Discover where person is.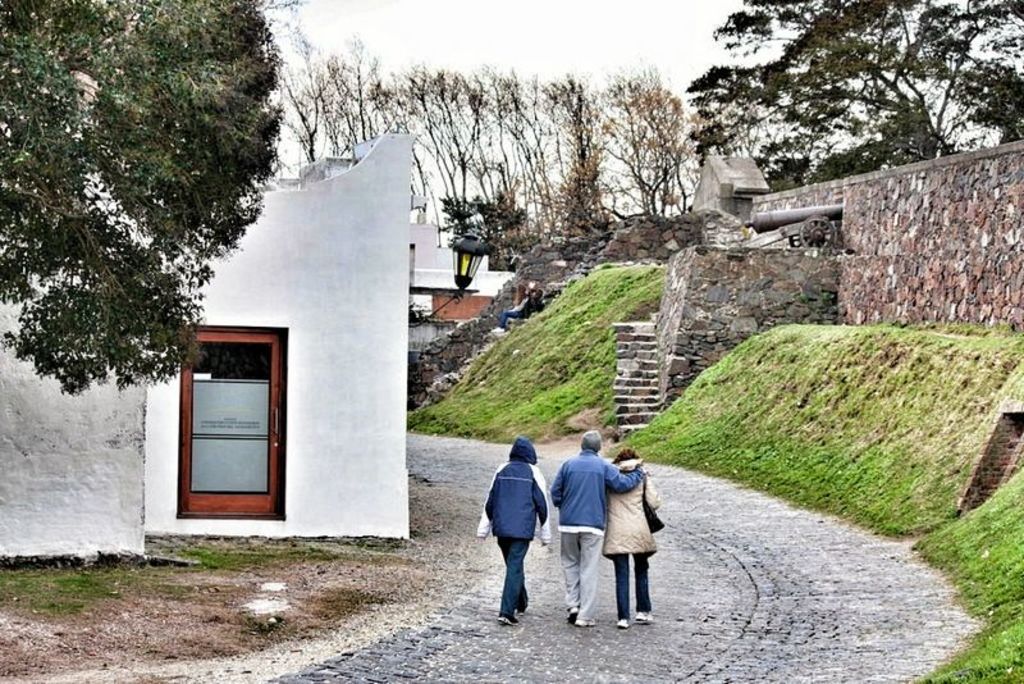
Discovered at box(479, 427, 544, 620).
